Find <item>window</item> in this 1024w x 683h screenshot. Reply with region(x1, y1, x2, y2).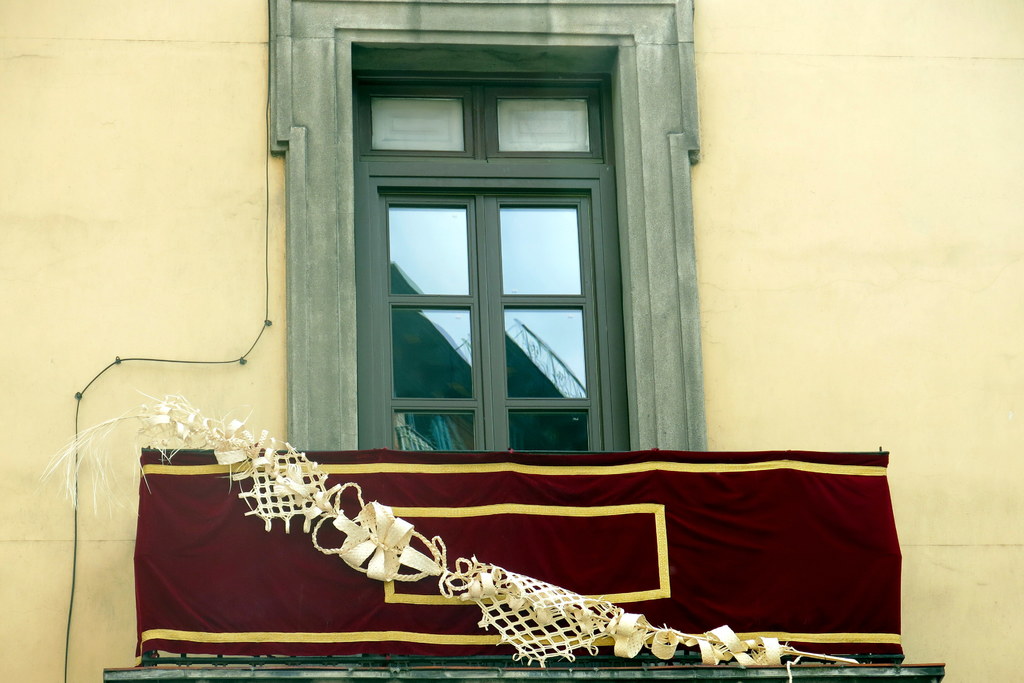
region(314, 38, 643, 488).
